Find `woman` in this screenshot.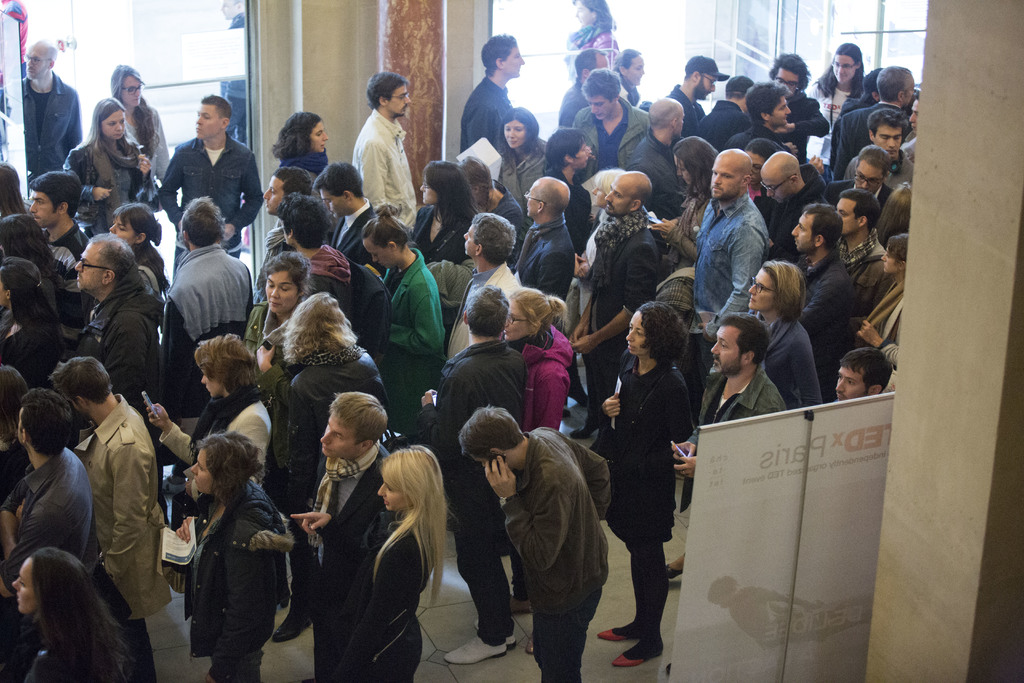
The bounding box for `woman` is (234, 259, 311, 358).
